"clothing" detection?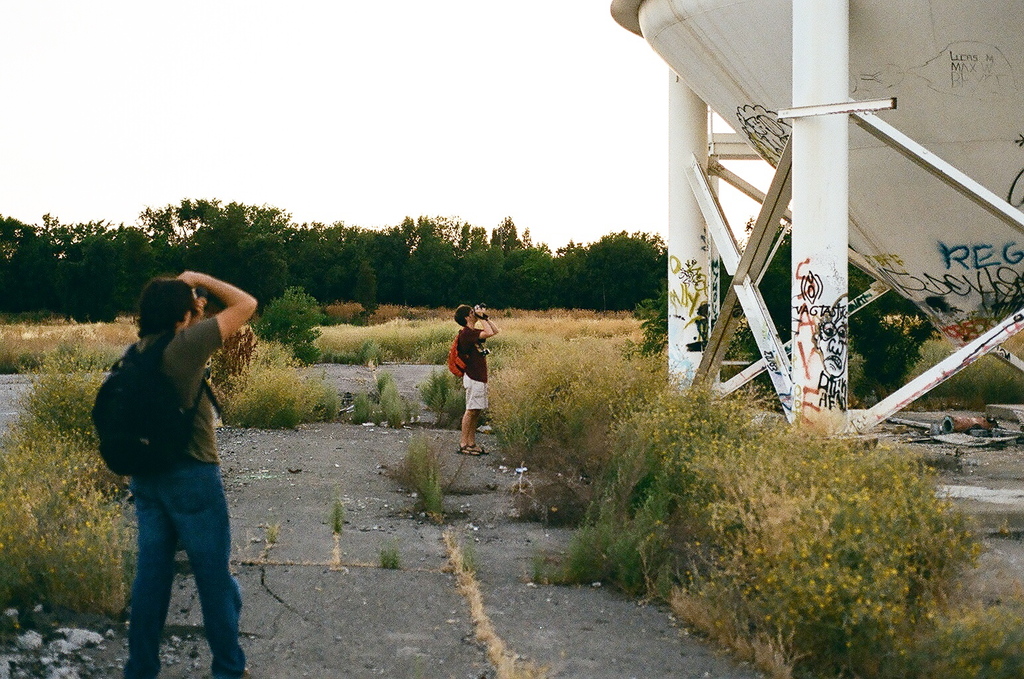
[452,323,488,410]
